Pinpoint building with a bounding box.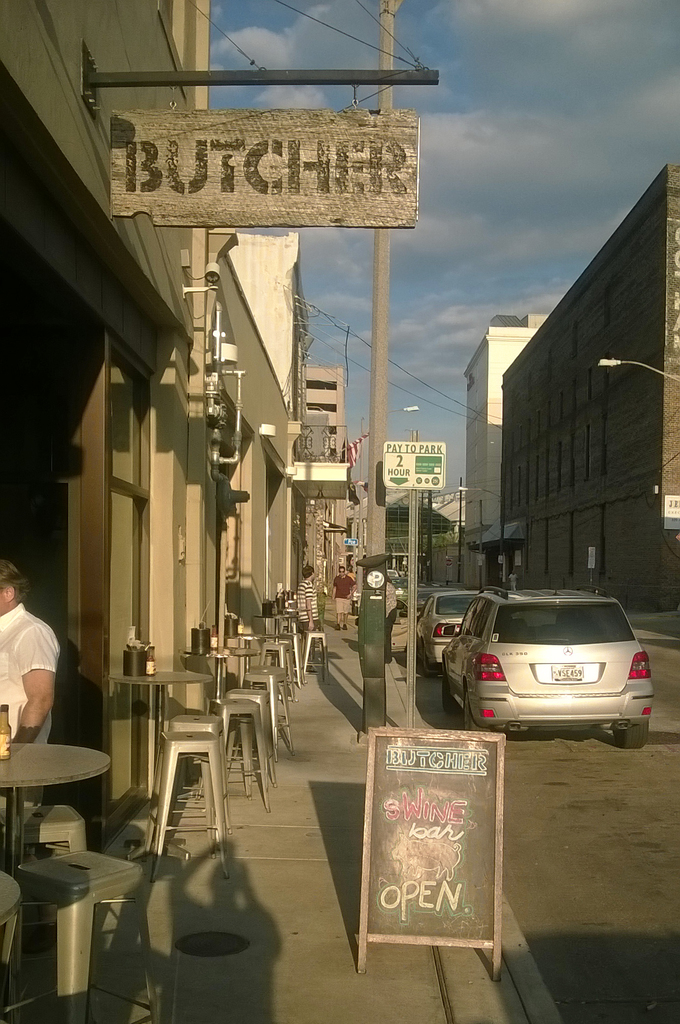
x1=504, y1=165, x2=679, y2=609.
